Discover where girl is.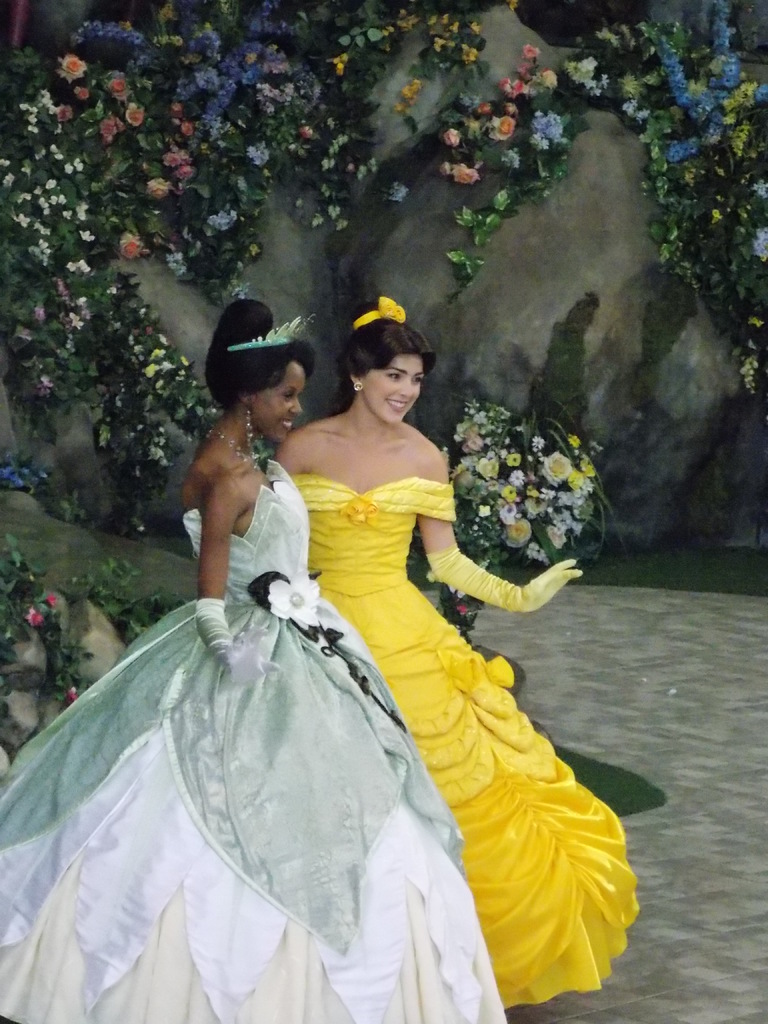
Discovered at <bbox>273, 293, 630, 1012</bbox>.
